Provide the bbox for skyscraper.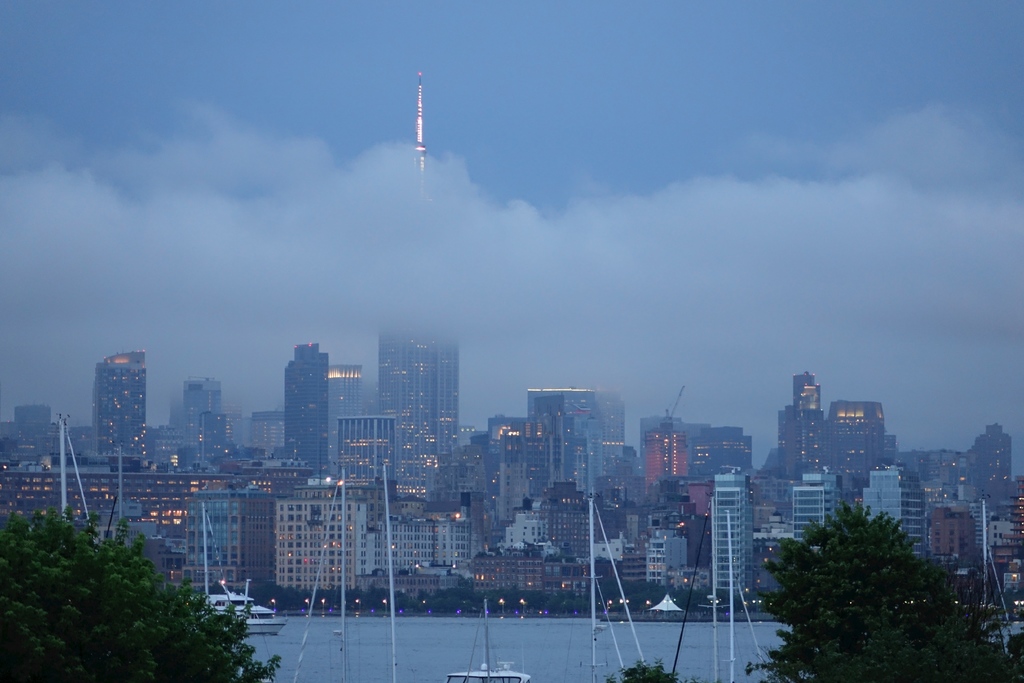
(374, 327, 463, 508).
